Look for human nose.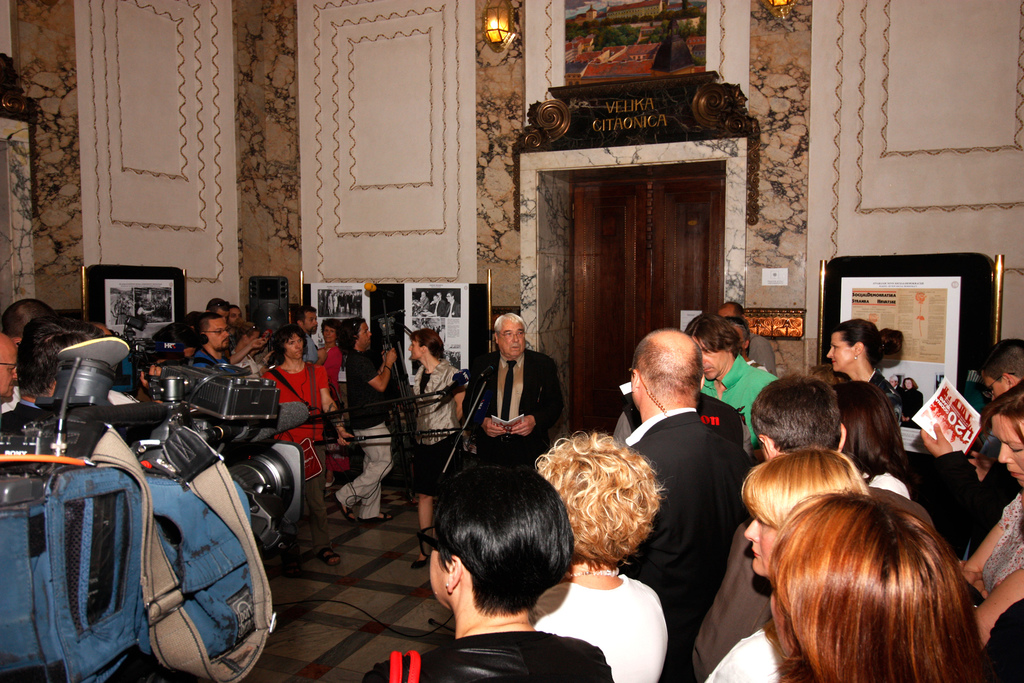
Found: BBox(826, 348, 833, 358).
